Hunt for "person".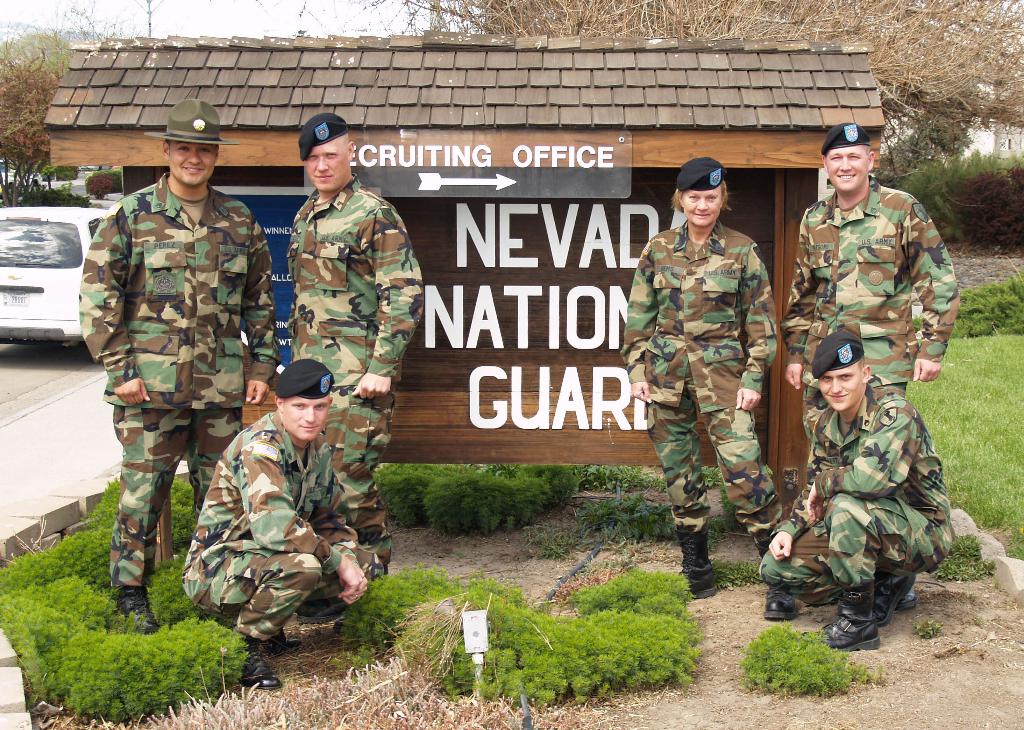
Hunted down at [289,110,426,625].
